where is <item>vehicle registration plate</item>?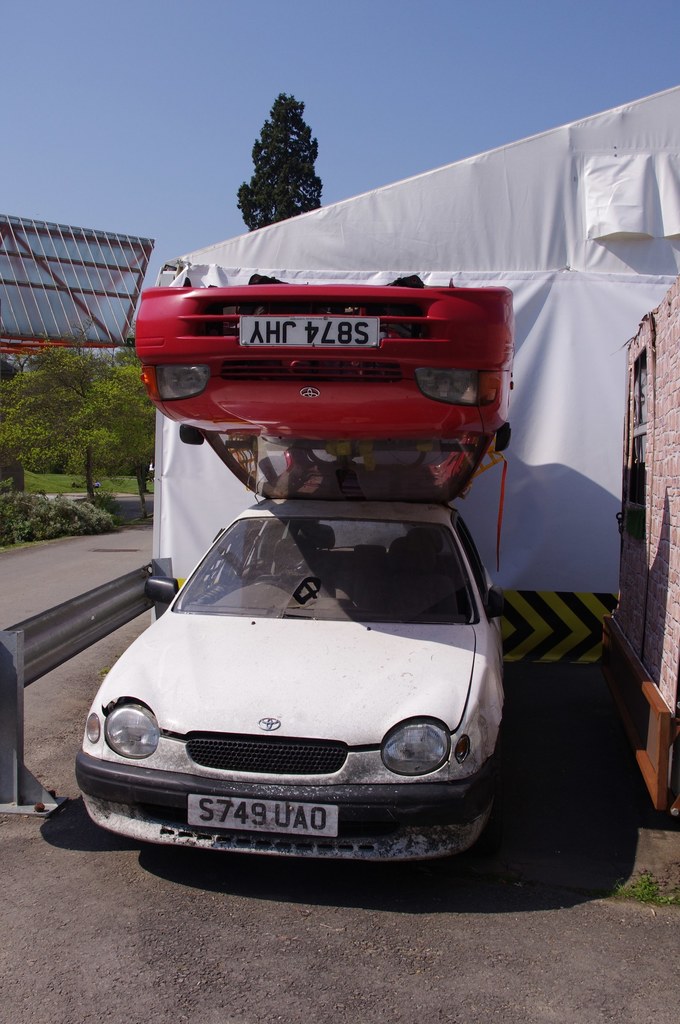
188/798/341/840.
